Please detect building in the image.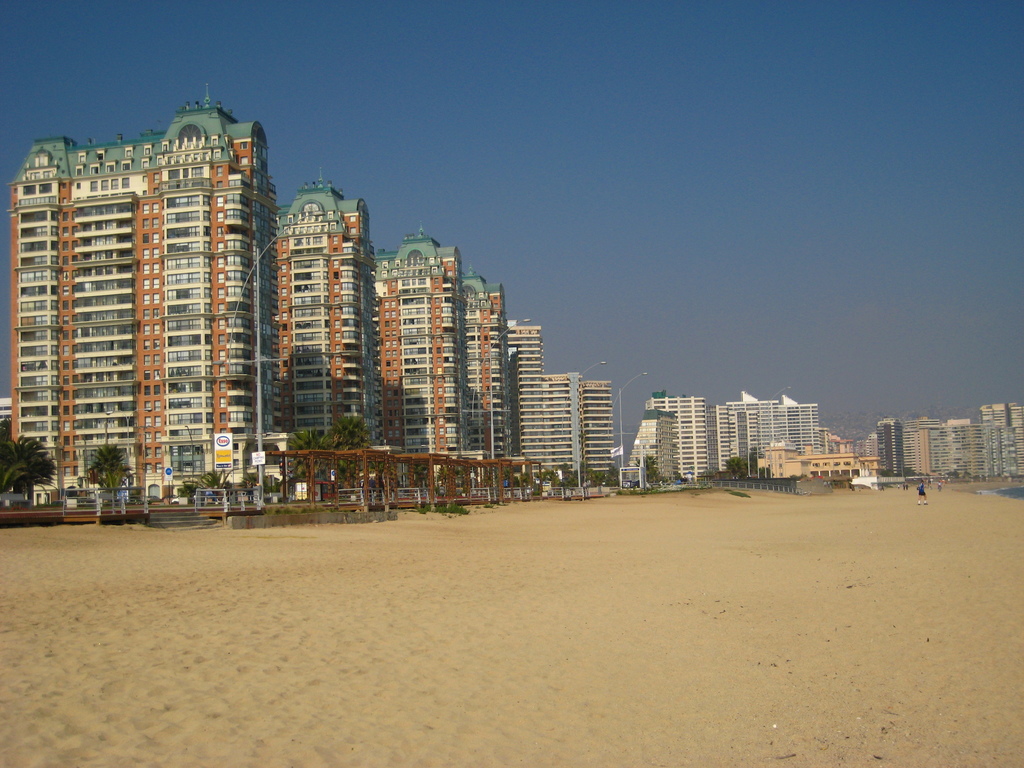
(x1=383, y1=231, x2=461, y2=481).
